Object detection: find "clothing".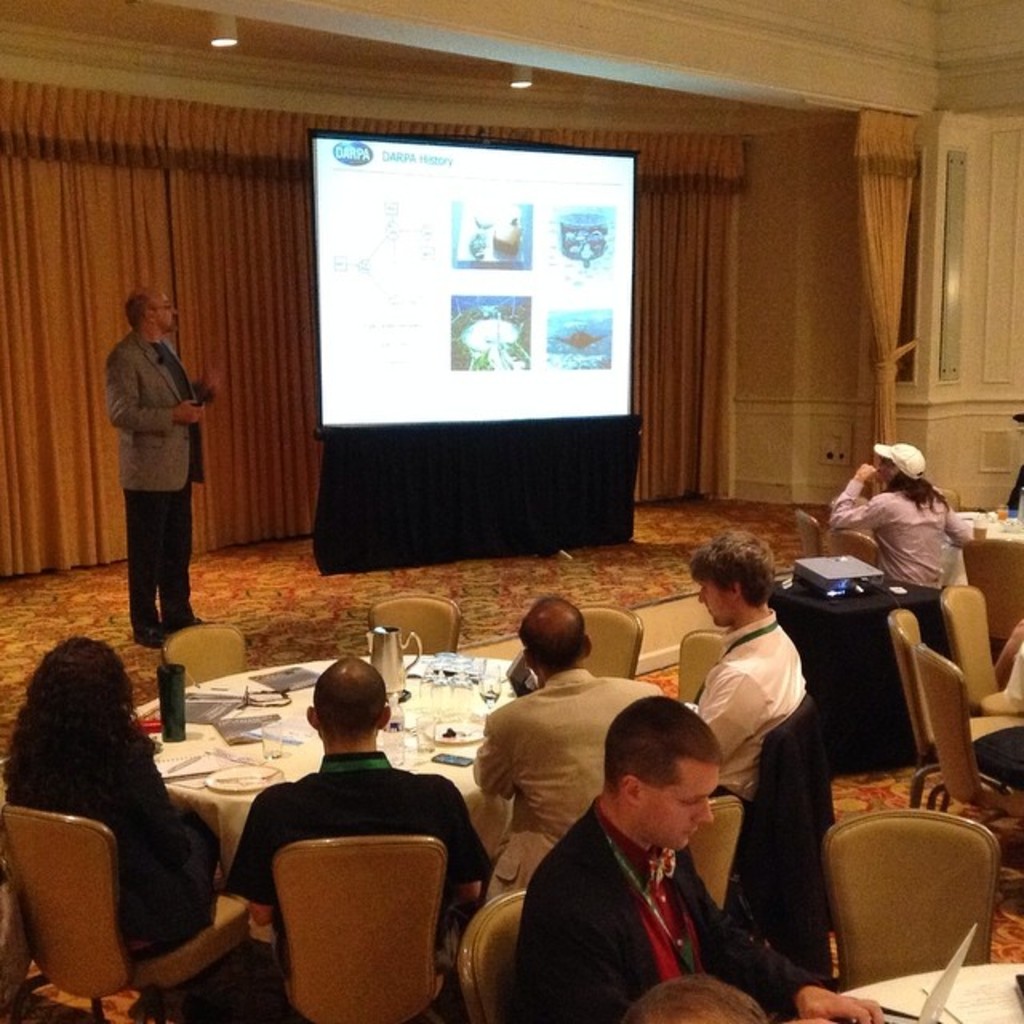
<box>91,261,216,626</box>.
